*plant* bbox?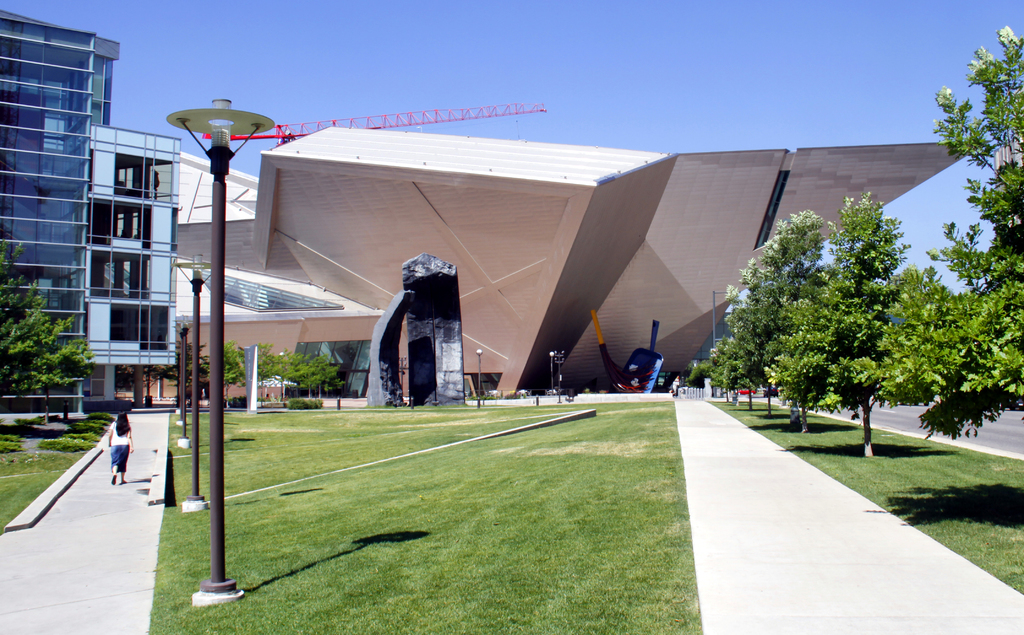
{"left": 287, "top": 395, "right": 321, "bottom": 413}
